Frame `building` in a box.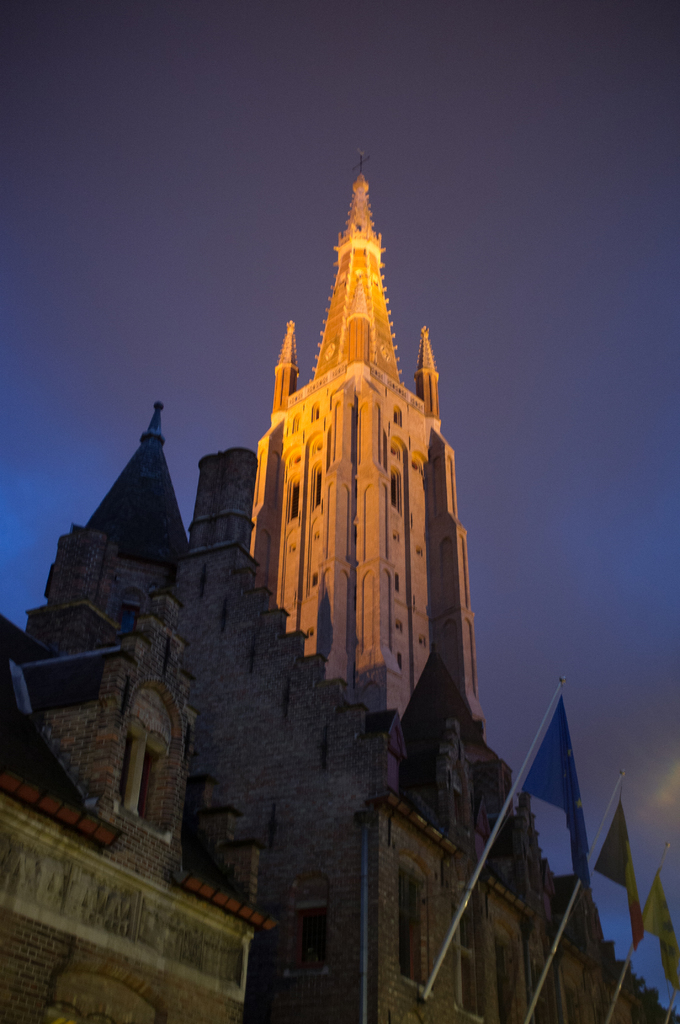
[0,149,679,1023].
